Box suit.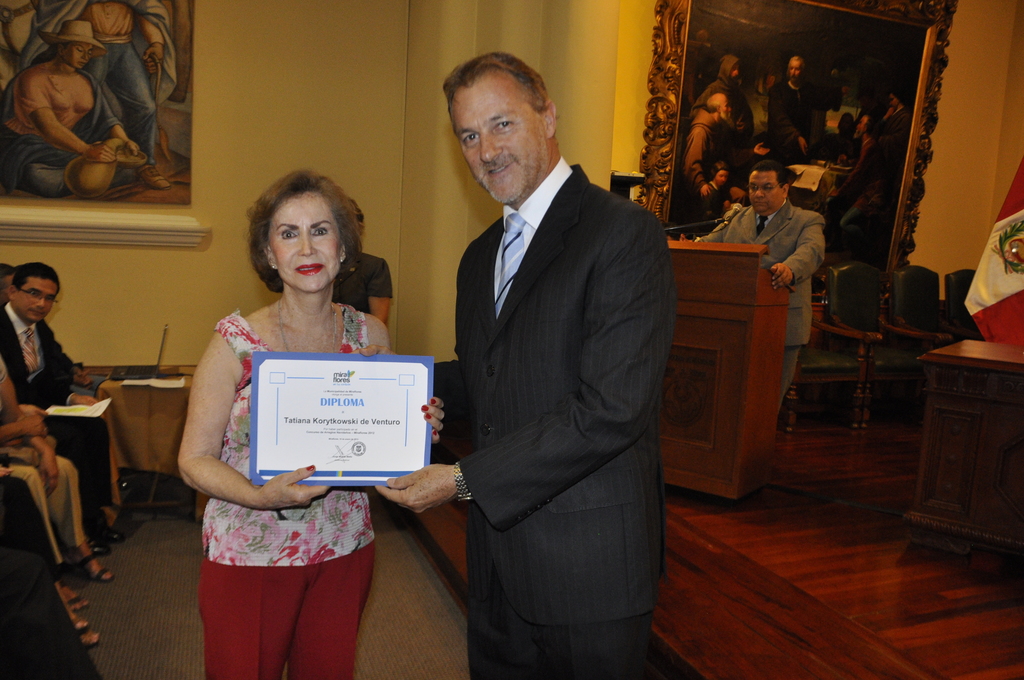
x1=0 y1=300 x2=113 y2=523.
